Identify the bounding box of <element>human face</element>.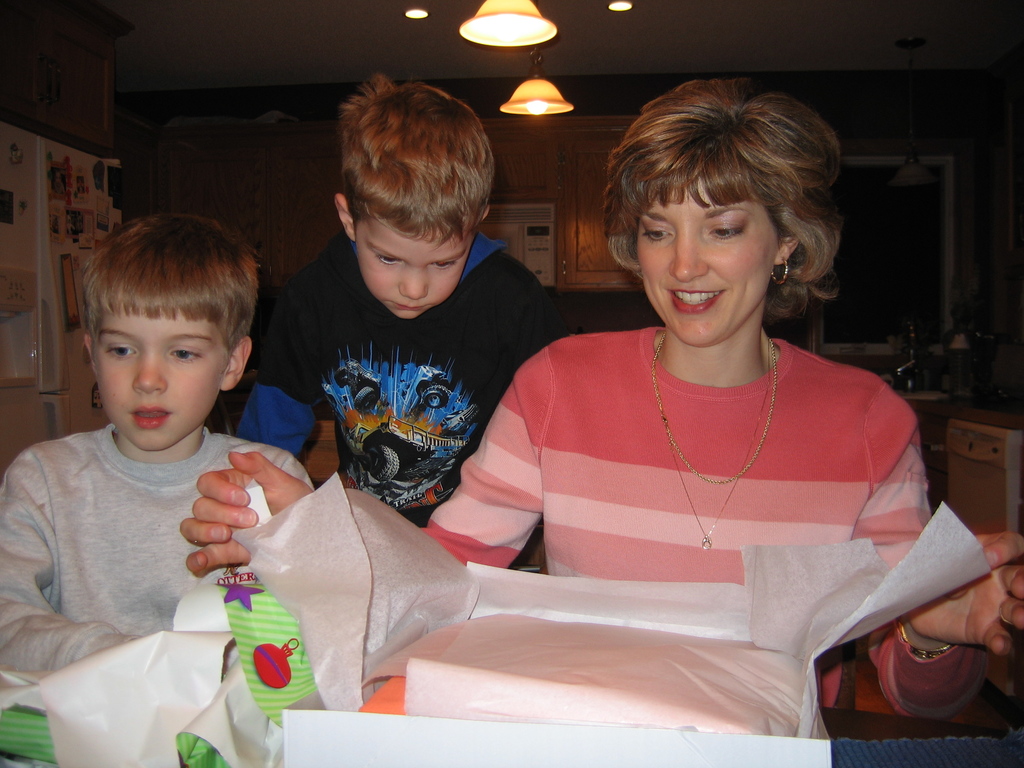
[left=92, top=314, right=228, bottom=451].
